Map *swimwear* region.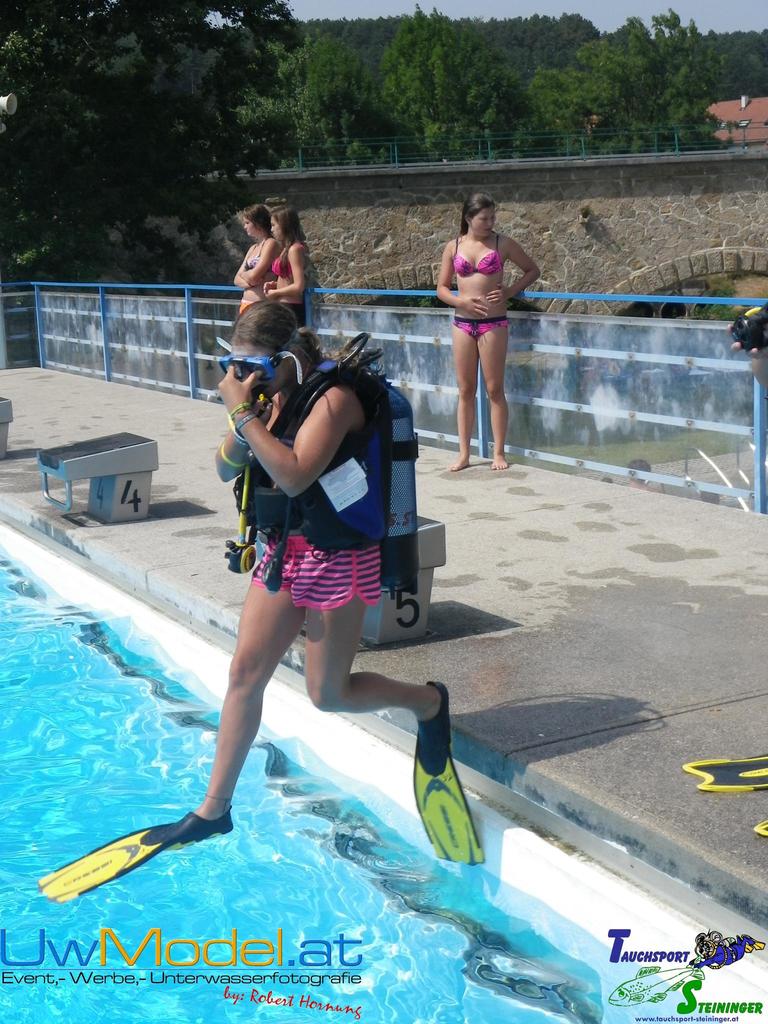
Mapped to BBox(270, 241, 303, 279).
